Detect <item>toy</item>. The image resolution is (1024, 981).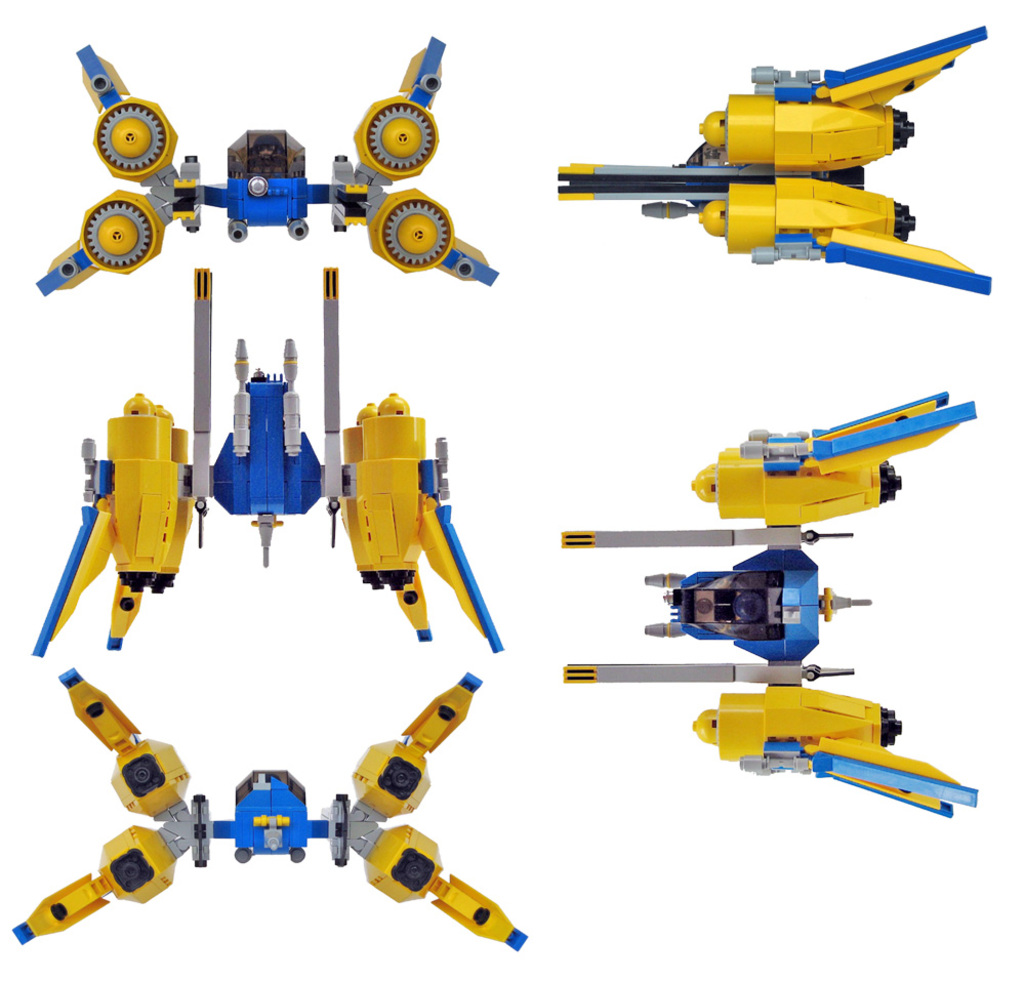
Rect(547, 383, 992, 811).
